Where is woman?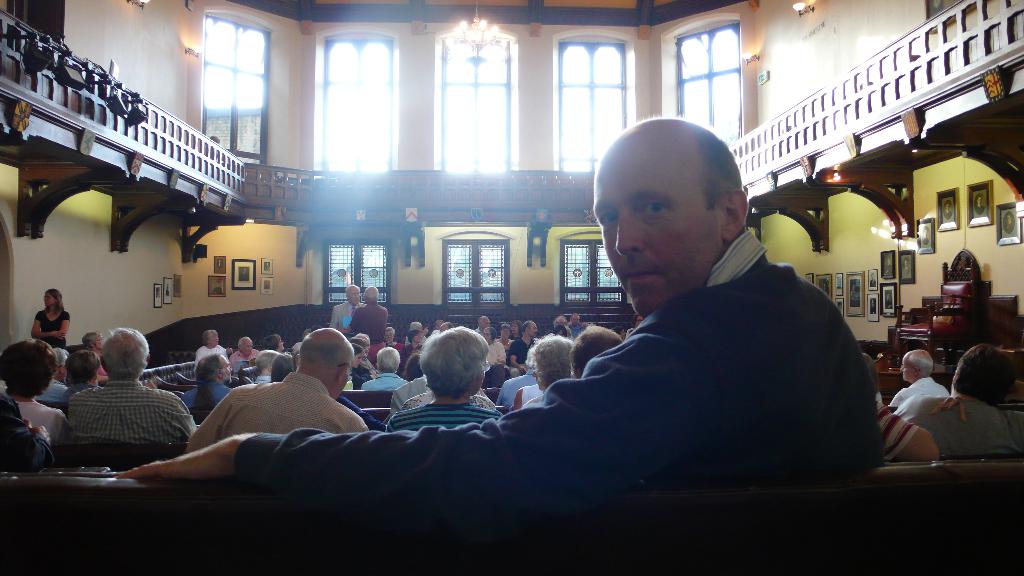
detection(349, 337, 374, 394).
